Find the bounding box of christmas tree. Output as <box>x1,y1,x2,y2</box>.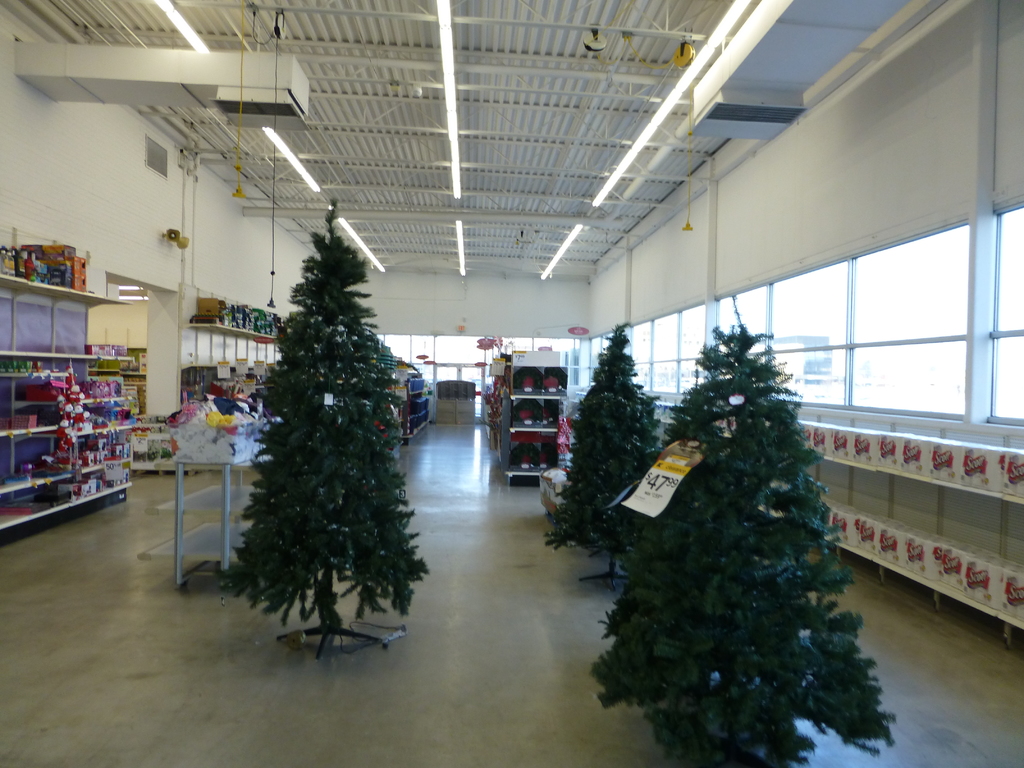
<box>583,283,893,767</box>.
